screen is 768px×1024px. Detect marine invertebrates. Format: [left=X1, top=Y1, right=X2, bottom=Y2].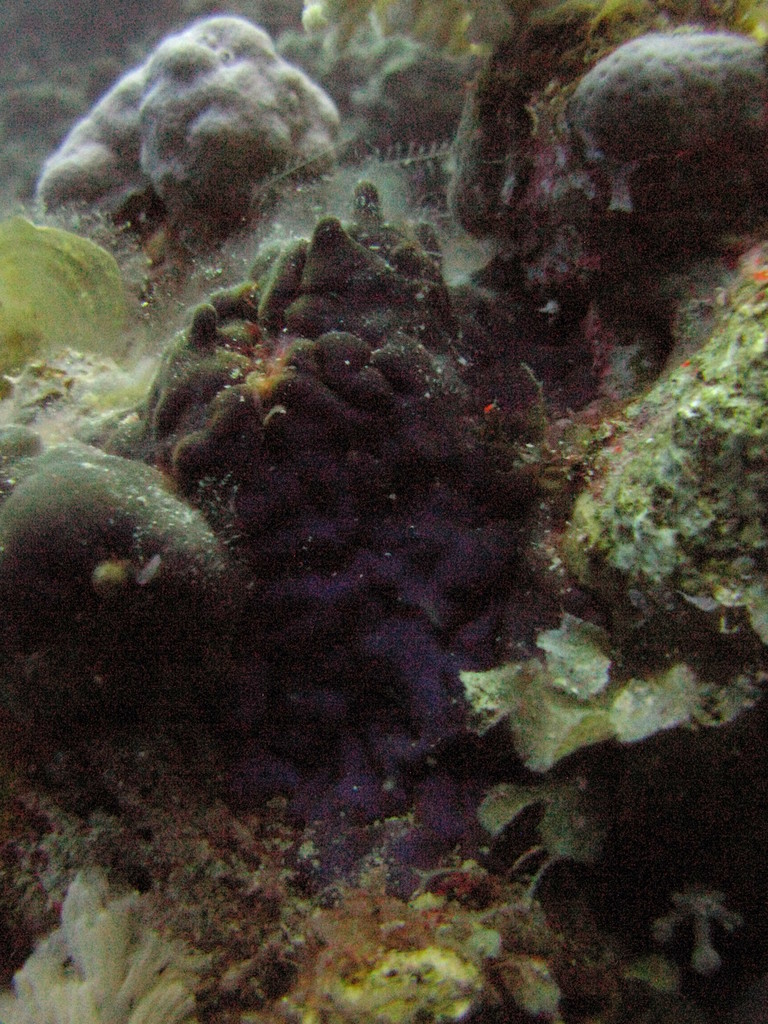
[left=35, top=13, right=360, bottom=267].
